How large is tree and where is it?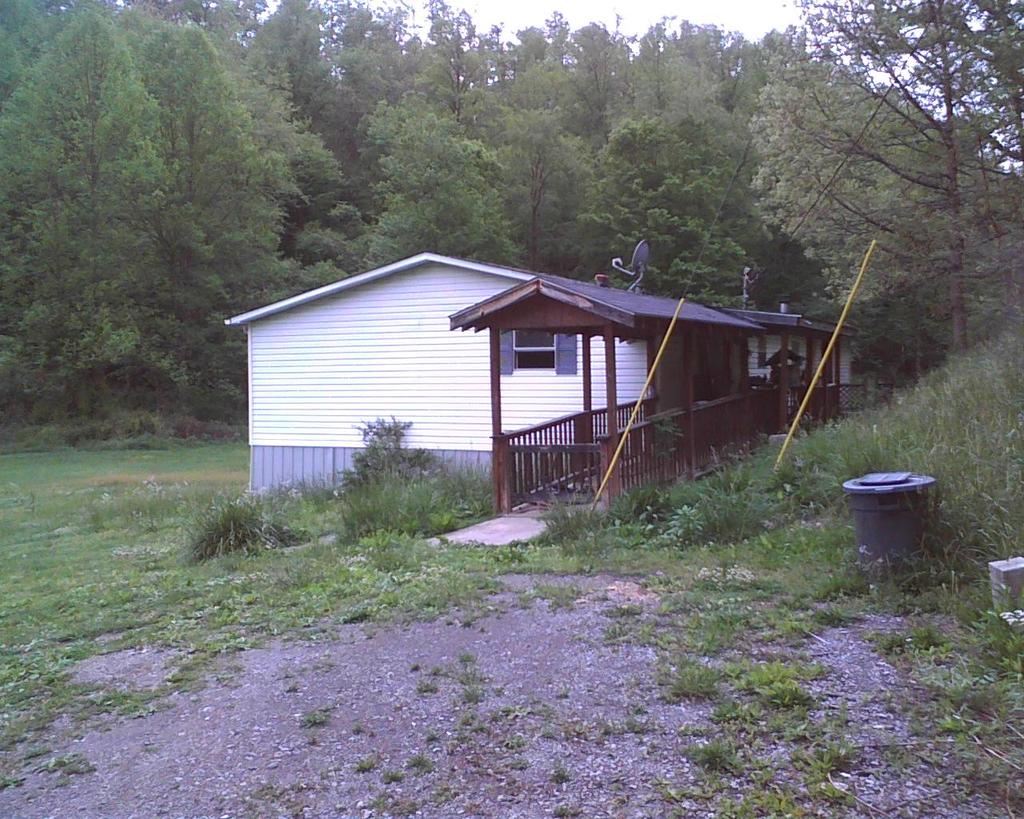
Bounding box: bbox(728, 28, 837, 275).
